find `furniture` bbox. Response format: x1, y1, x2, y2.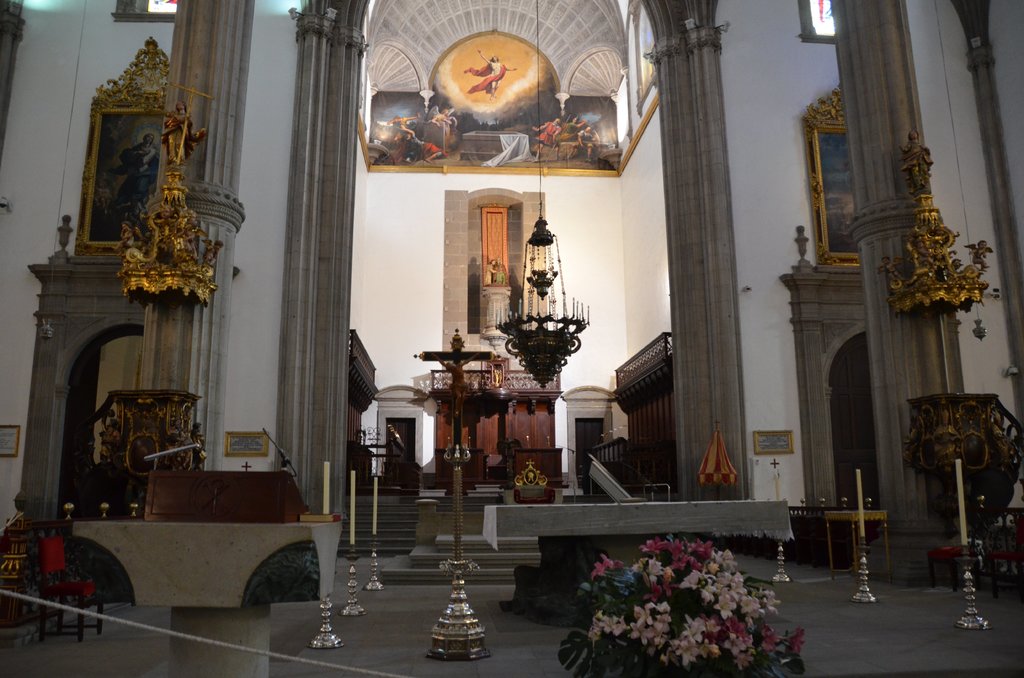
436, 448, 483, 488.
